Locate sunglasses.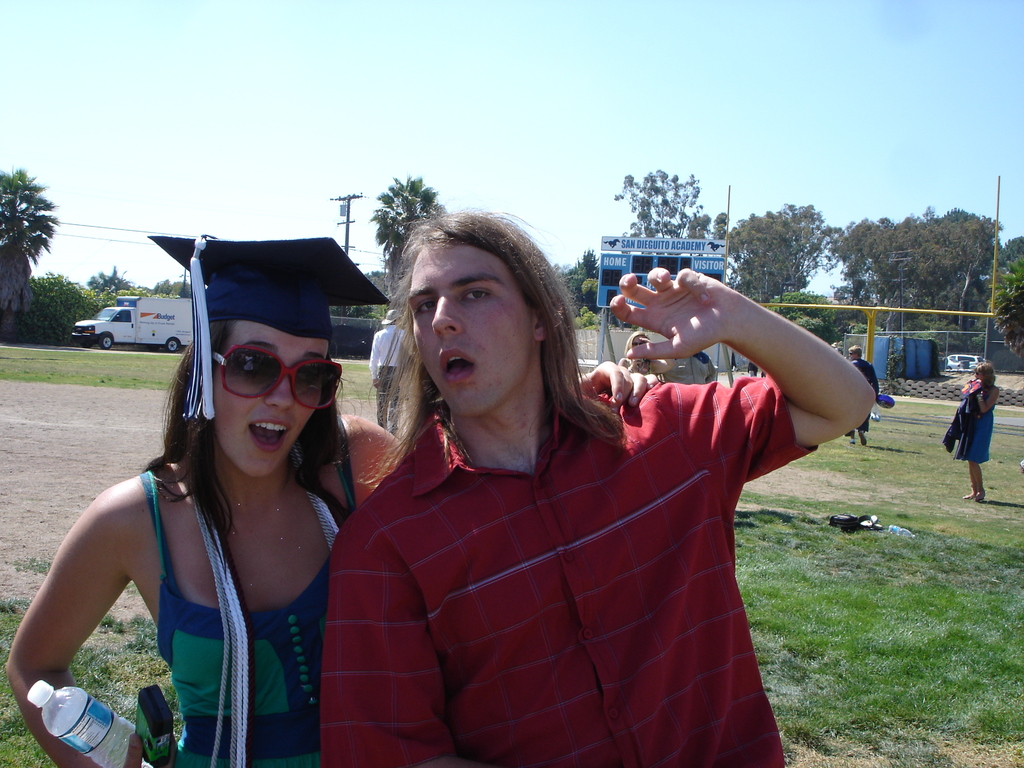
Bounding box: (849, 353, 857, 355).
